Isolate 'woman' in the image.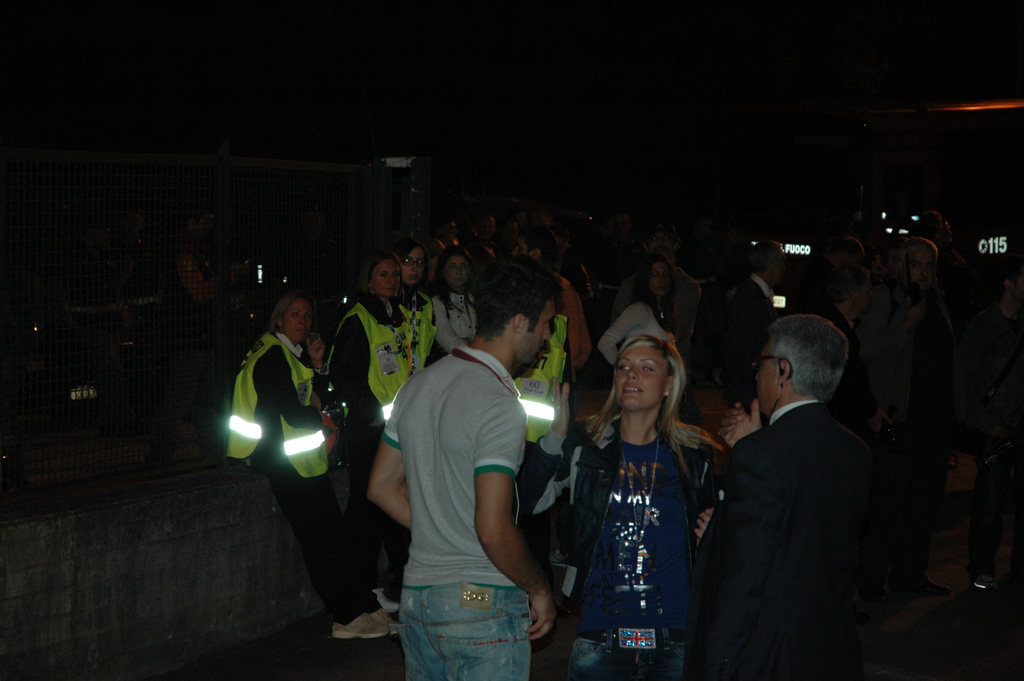
Isolated region: rect(336, 274, 418, 439).
